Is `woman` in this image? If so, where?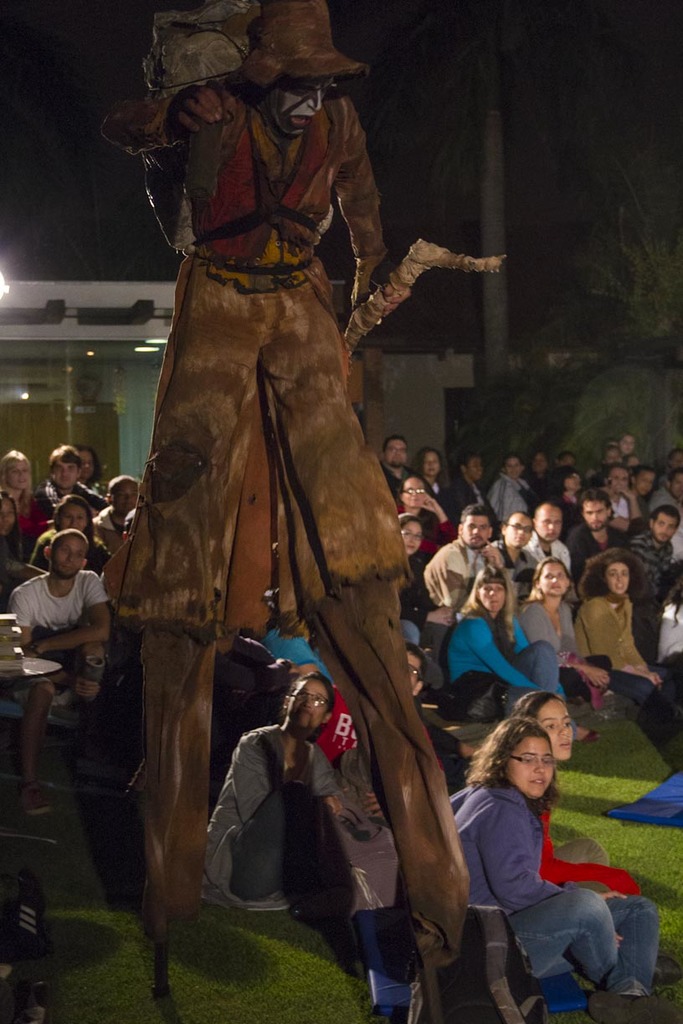
Yes, at {"x1": 0, "y1": 490, "x2": 47, "y2": 607}.
